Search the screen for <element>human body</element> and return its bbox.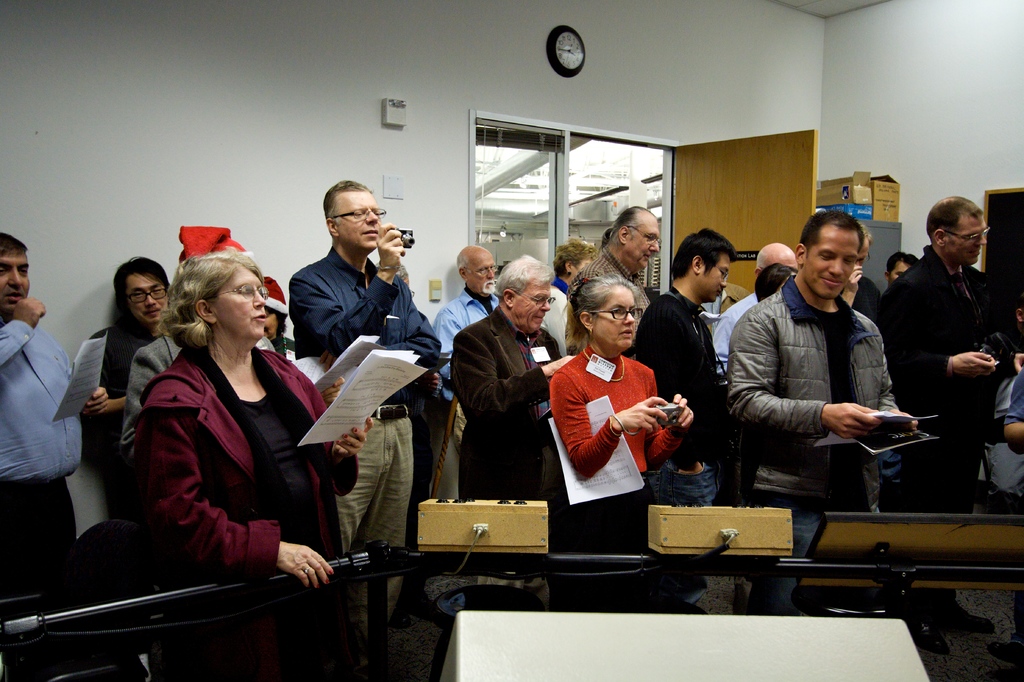
Found: 118, 334, 278, 485.
